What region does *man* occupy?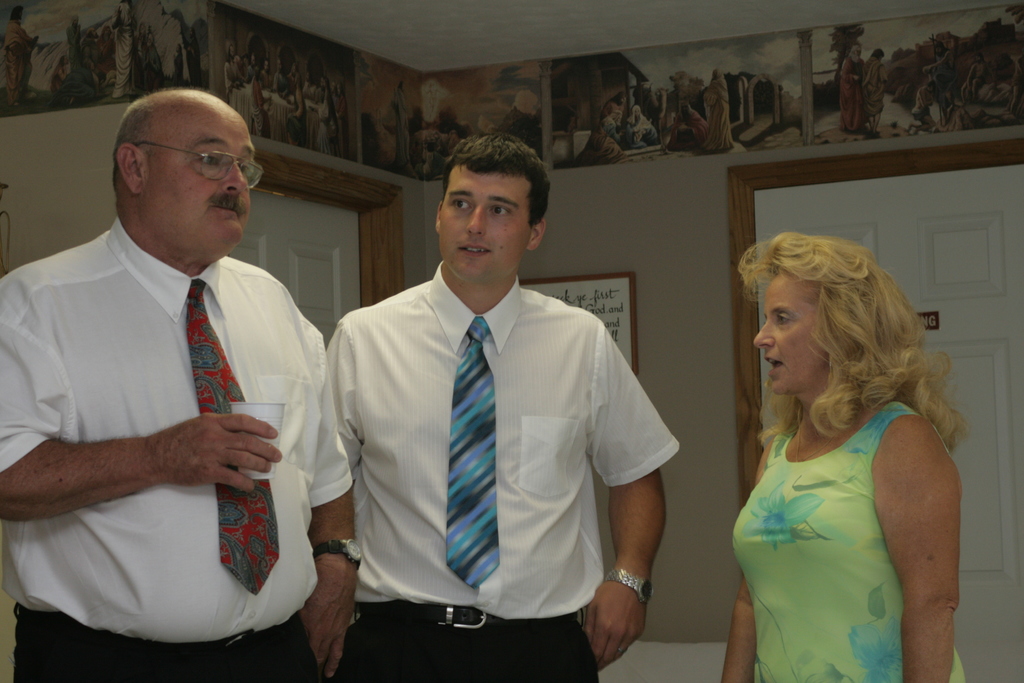
crop(922, 41, 956, 96).
